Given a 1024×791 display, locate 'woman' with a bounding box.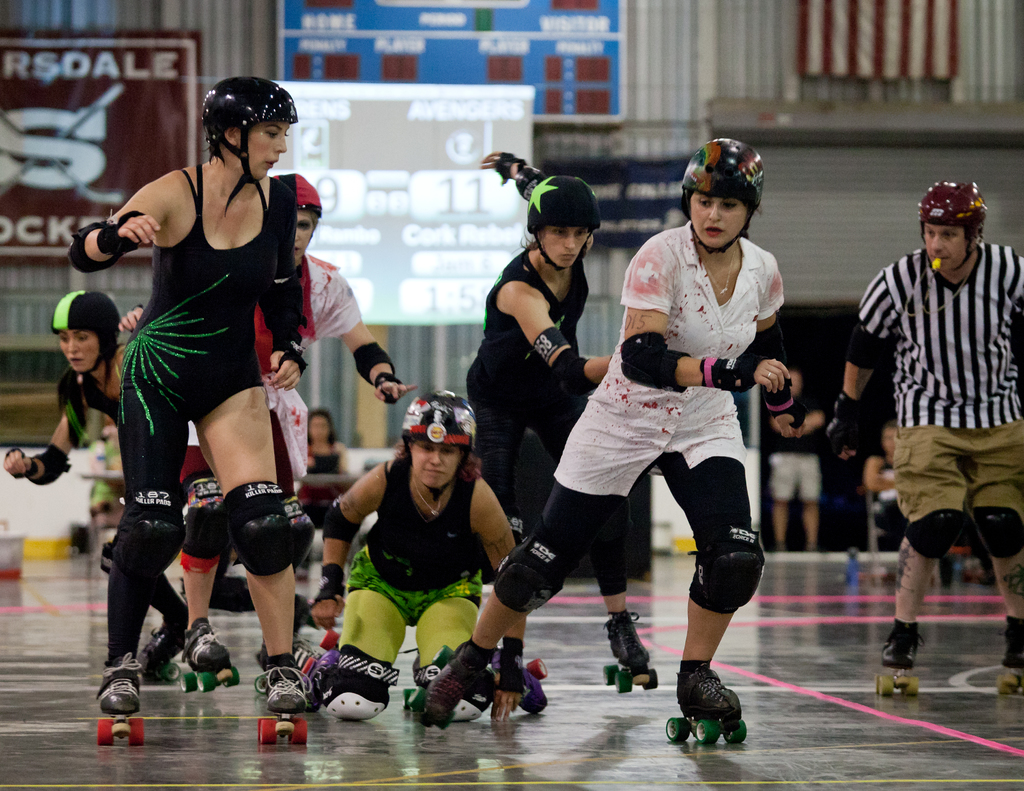
Located: 180 175 419 673.
